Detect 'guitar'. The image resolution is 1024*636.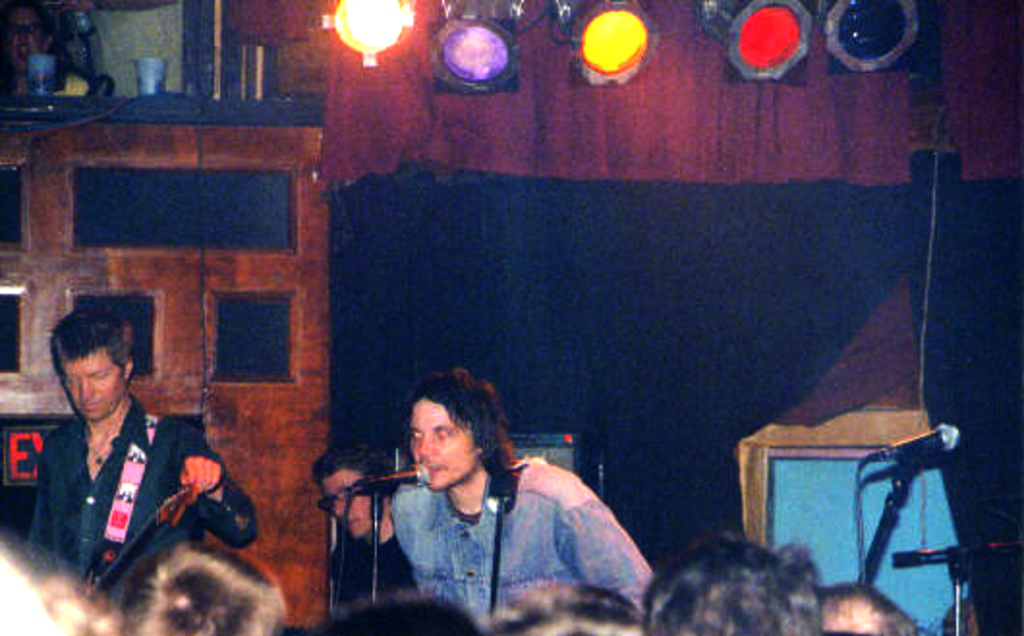
locate(91, 460, 218, 603).
